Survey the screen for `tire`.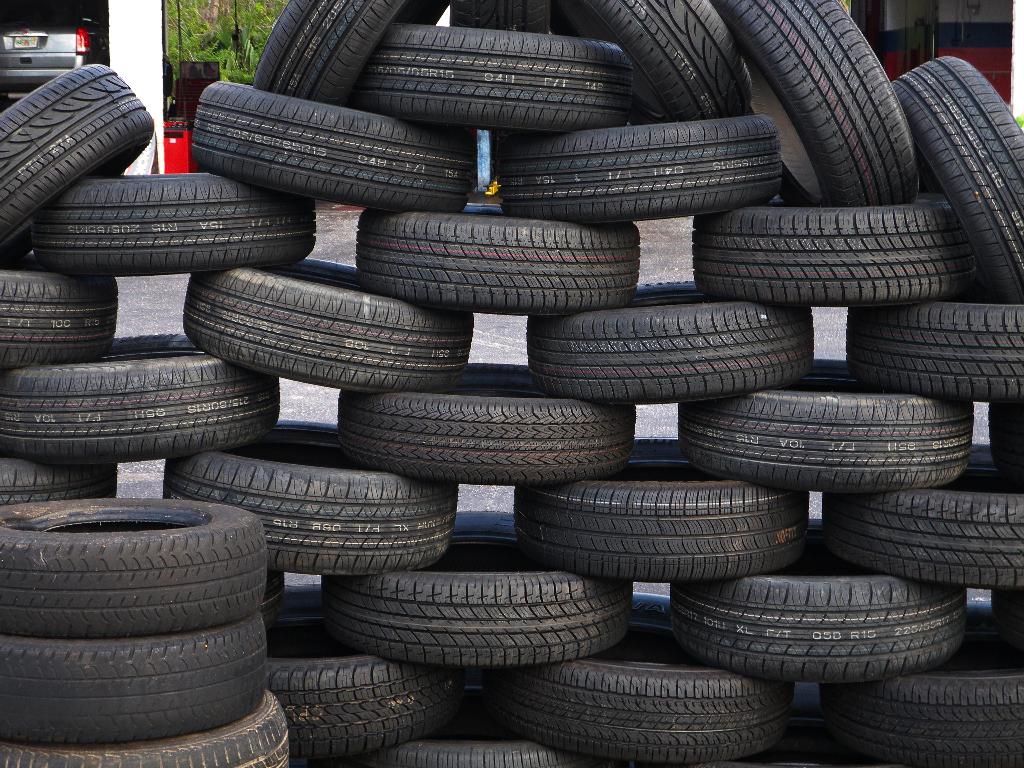
Survey found: bbox=[0, 249, 118, 364].
